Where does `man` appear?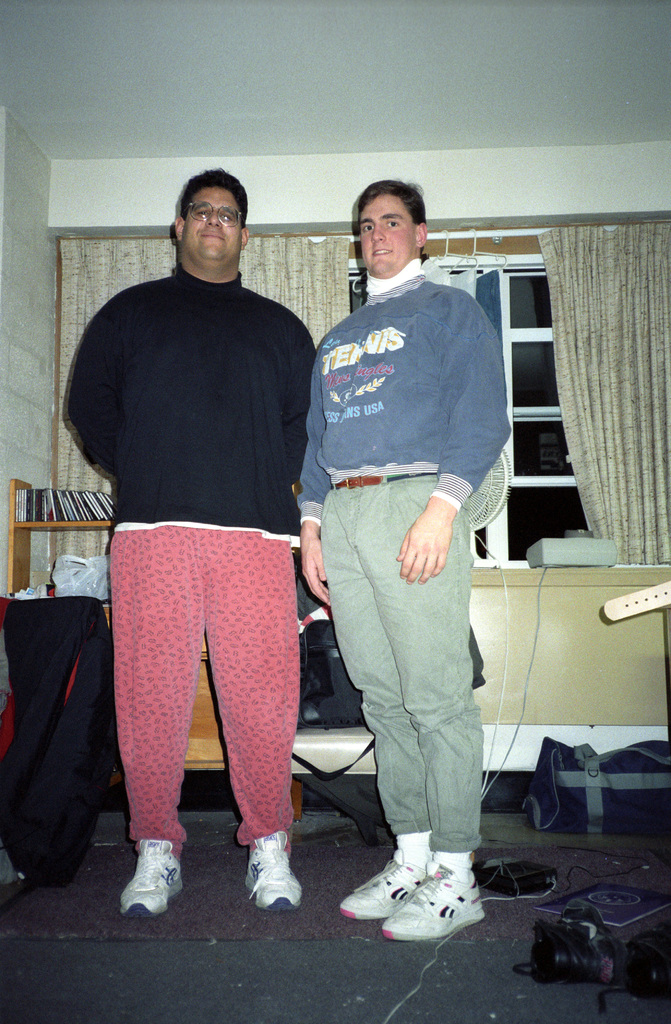
Appears at left=293, top=180, right=509, bottom=944.
